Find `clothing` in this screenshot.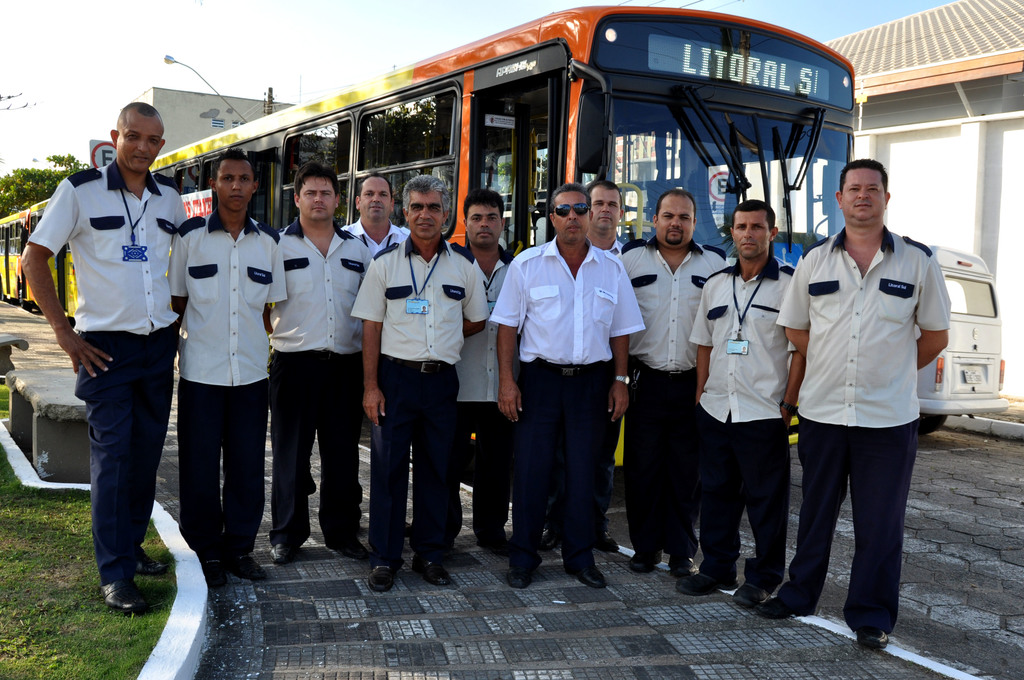
The bounding box for `clothing` is (451, 232, 516, 534).
